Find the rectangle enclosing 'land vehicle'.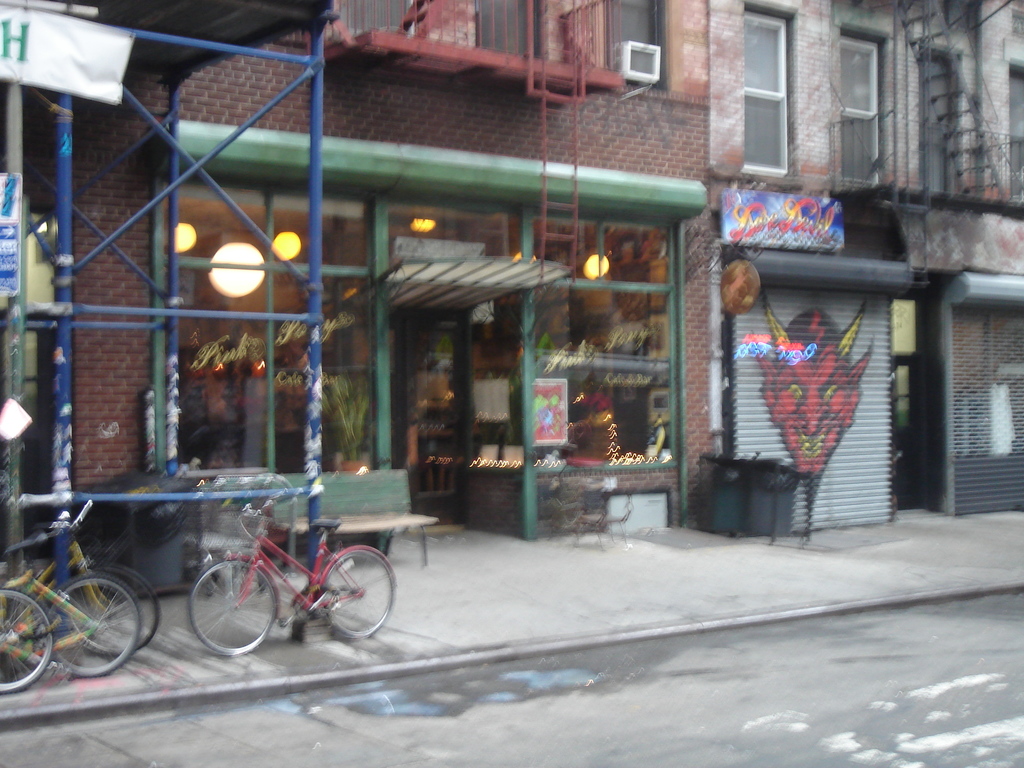
[x1=0, y1=589, x2=50, y2=692].
